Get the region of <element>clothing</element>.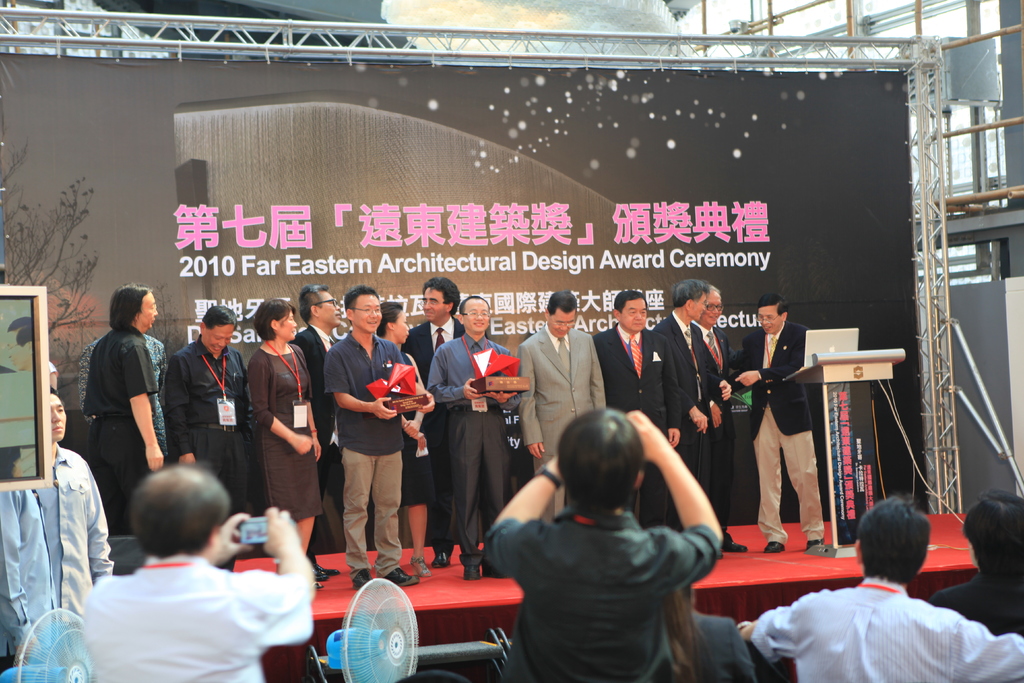
287 320 334 552.
